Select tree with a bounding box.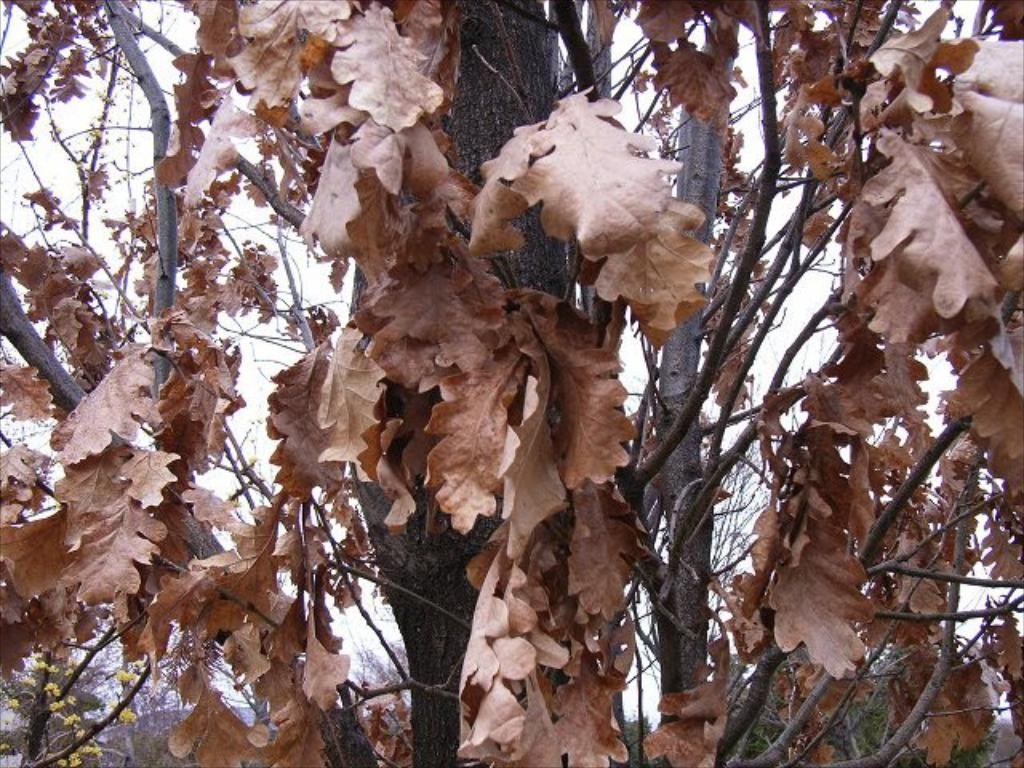
<region>0, 0, 1022, 766</region>.
